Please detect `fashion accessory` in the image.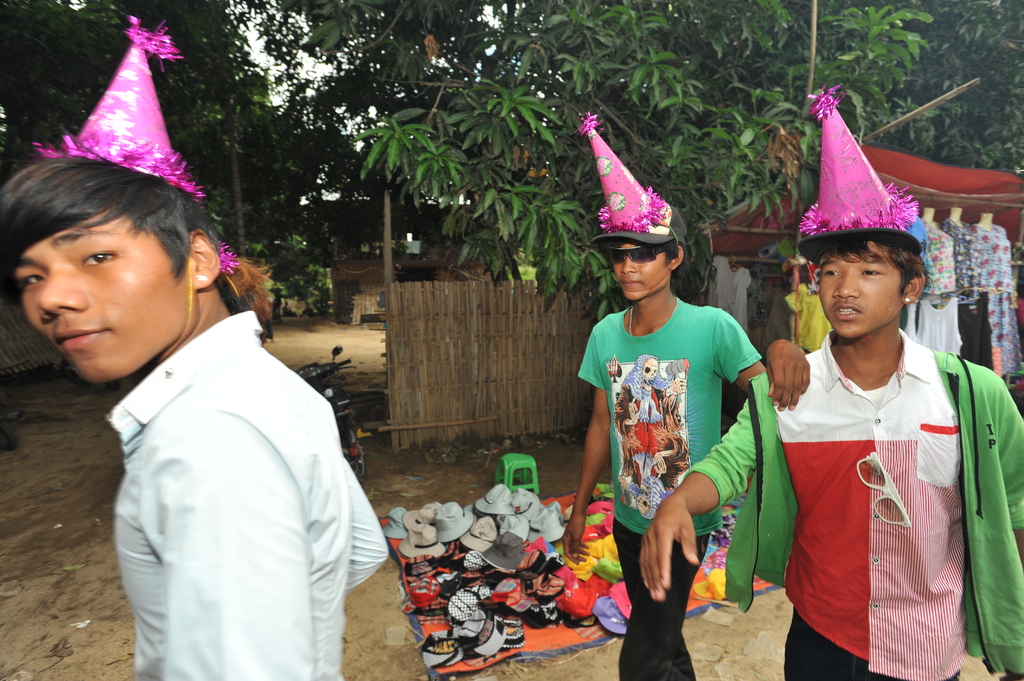
rect(901, 293, 914, 307).
